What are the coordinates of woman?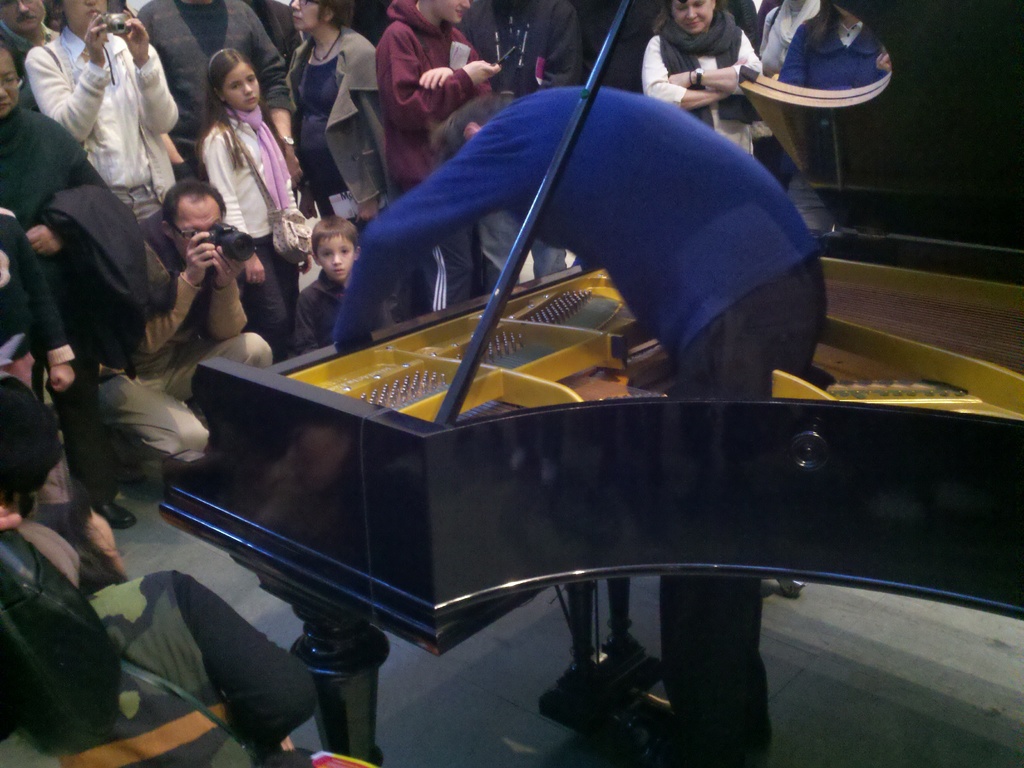
Rect(785, 0, 890, 90).
